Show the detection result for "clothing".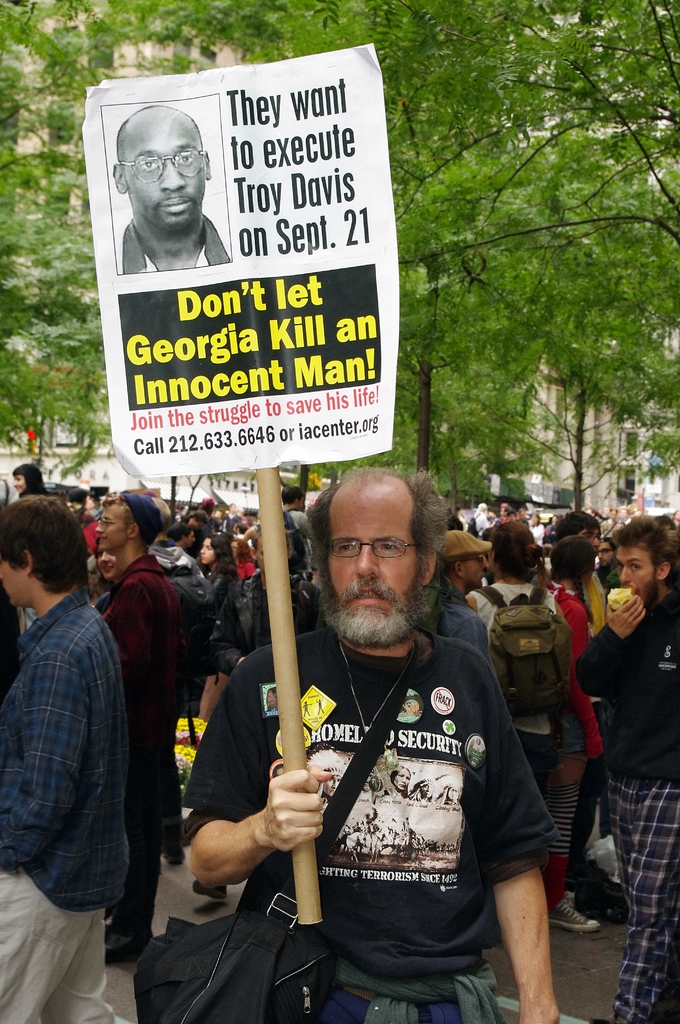
rect(184, 556, 228, 650).
